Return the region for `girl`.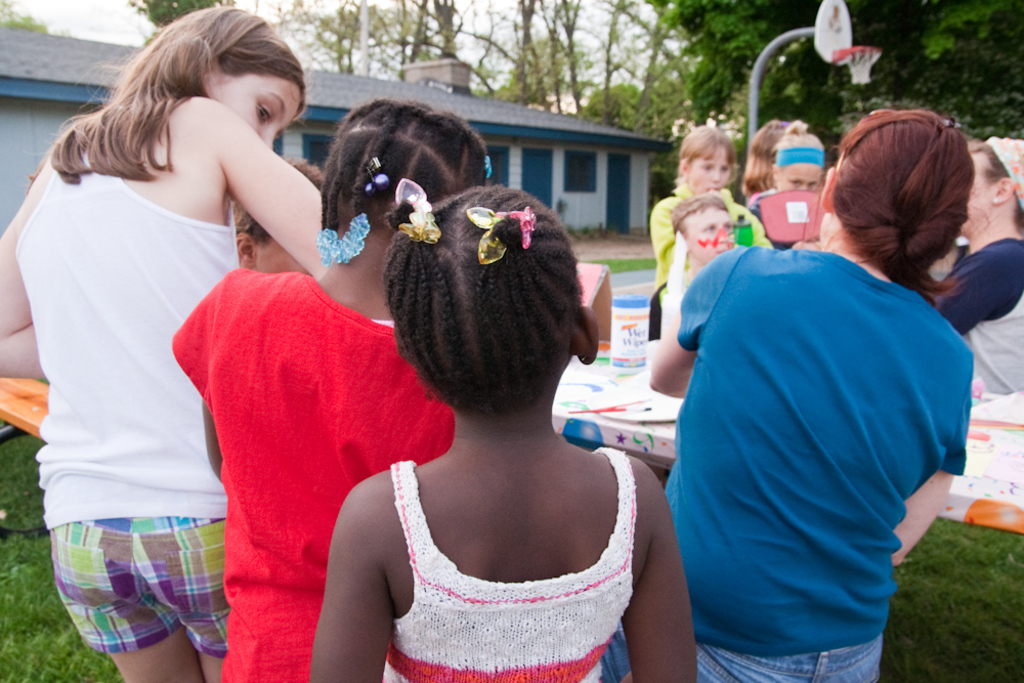
x1=306 y1=179 x2=688 y2=682.
